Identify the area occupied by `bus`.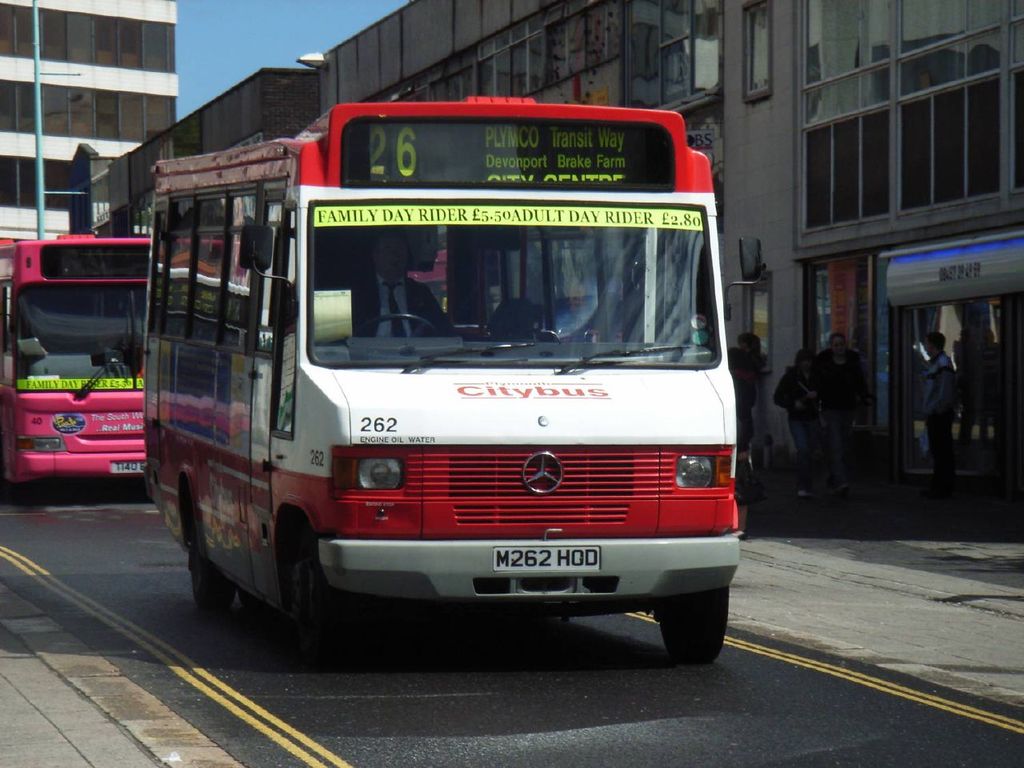
Area: bbox=(145, 91, 769, 662).
